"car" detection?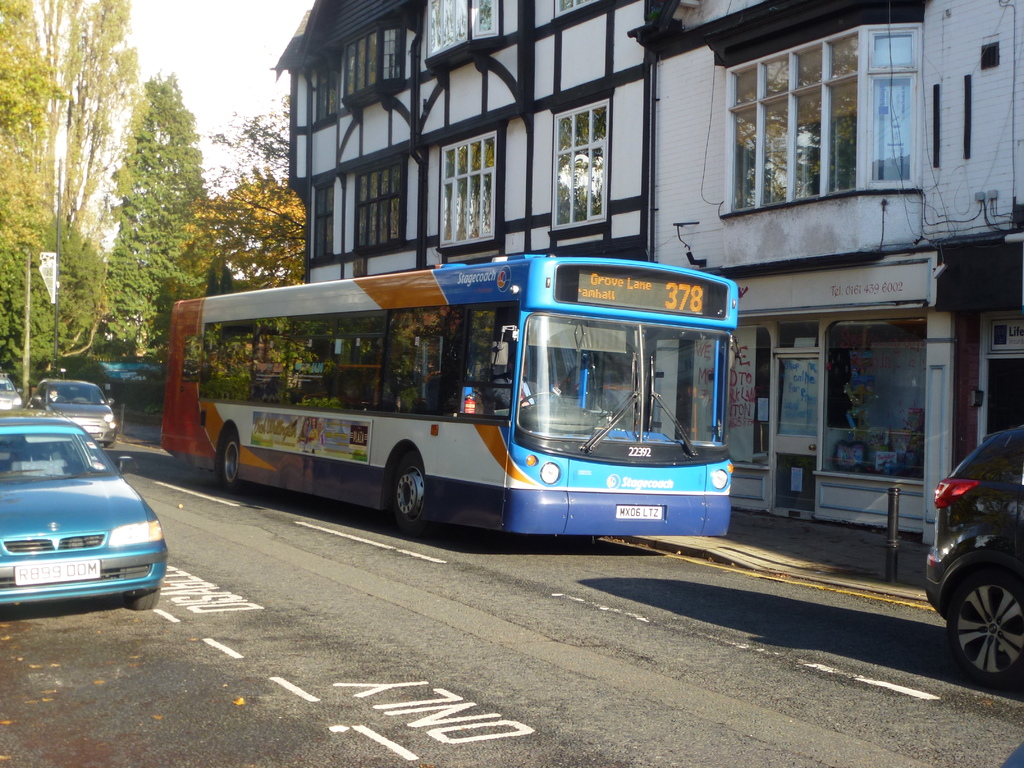
crop(22, 373, 118, 447)
